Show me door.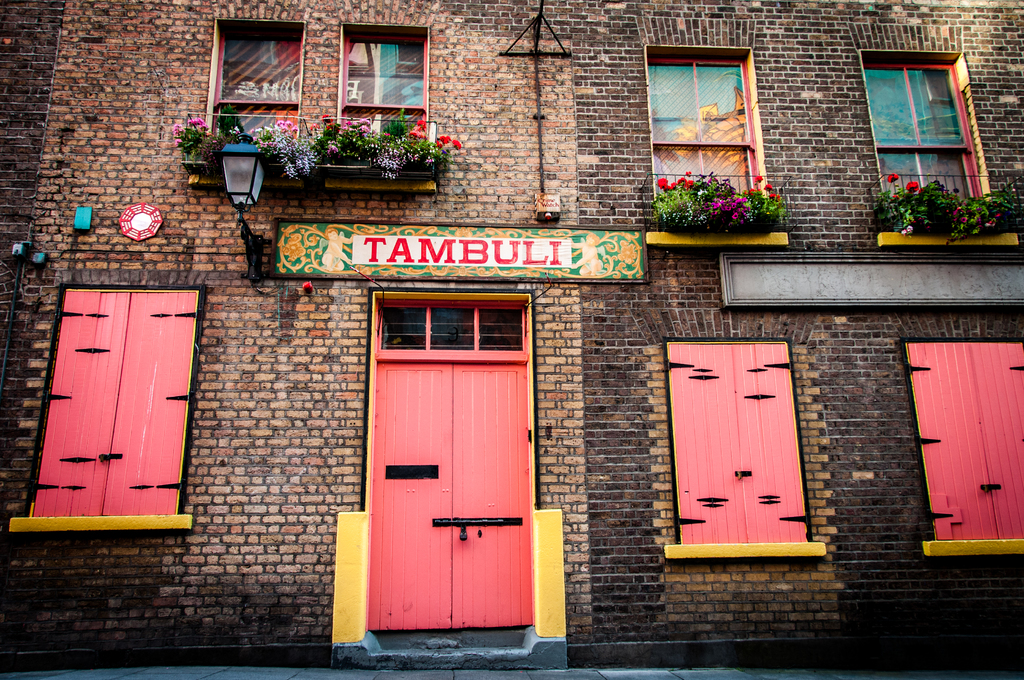
door is here: bbox=[452, 360, 535, 631].
